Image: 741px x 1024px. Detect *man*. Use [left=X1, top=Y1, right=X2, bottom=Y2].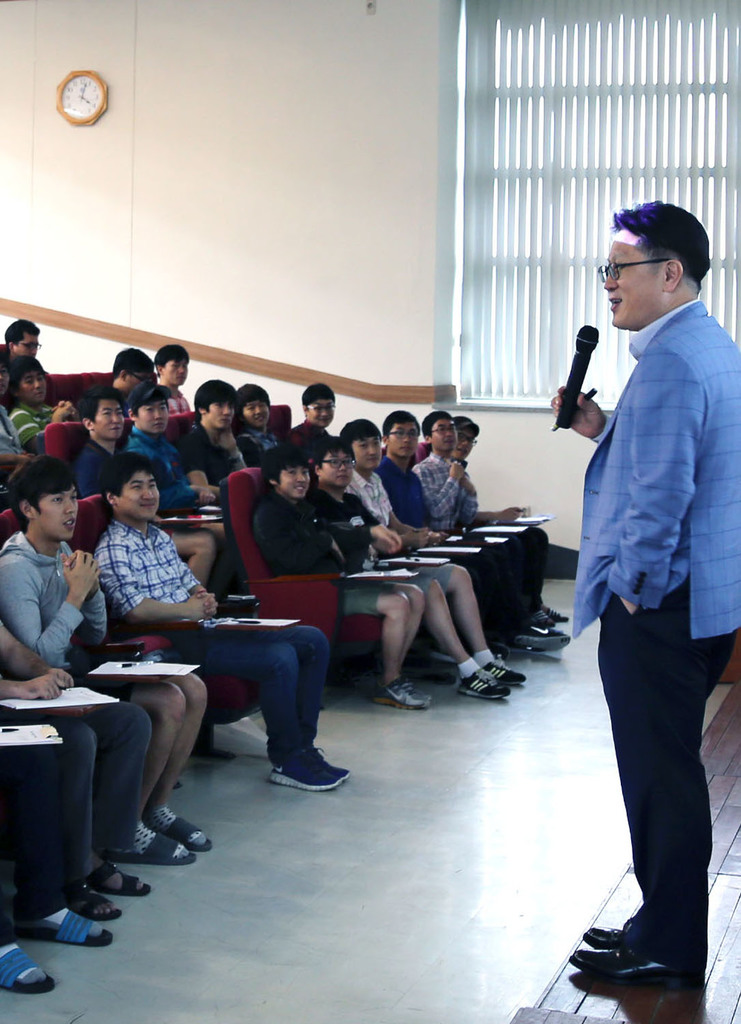
[left=452, top=411, right=573, bottom=630].
